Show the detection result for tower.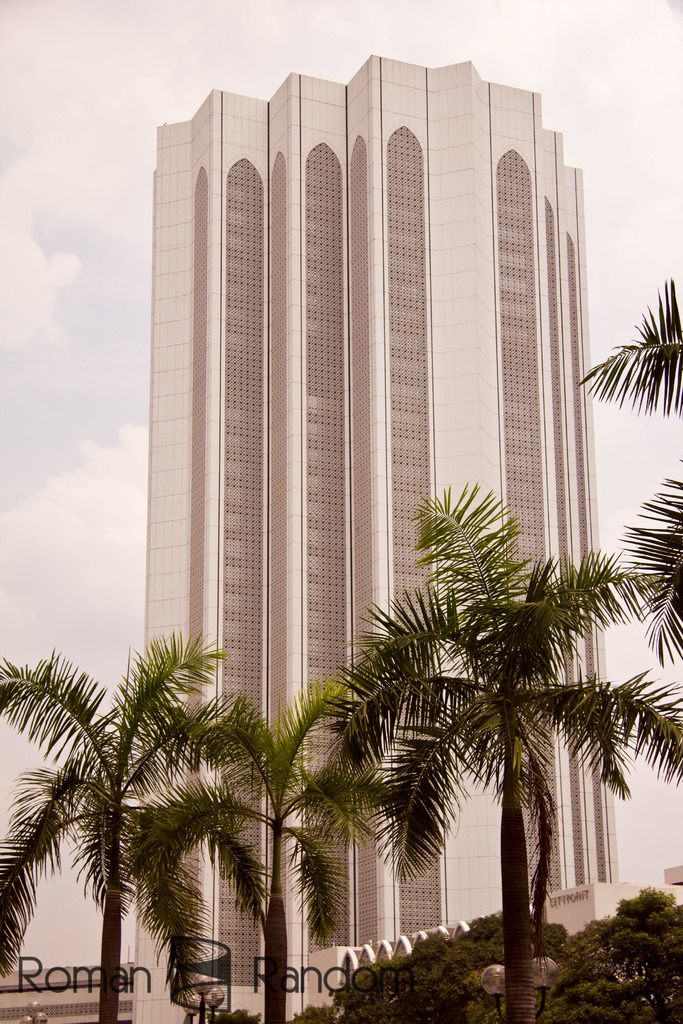
box(132, 56, 620, 1023).
